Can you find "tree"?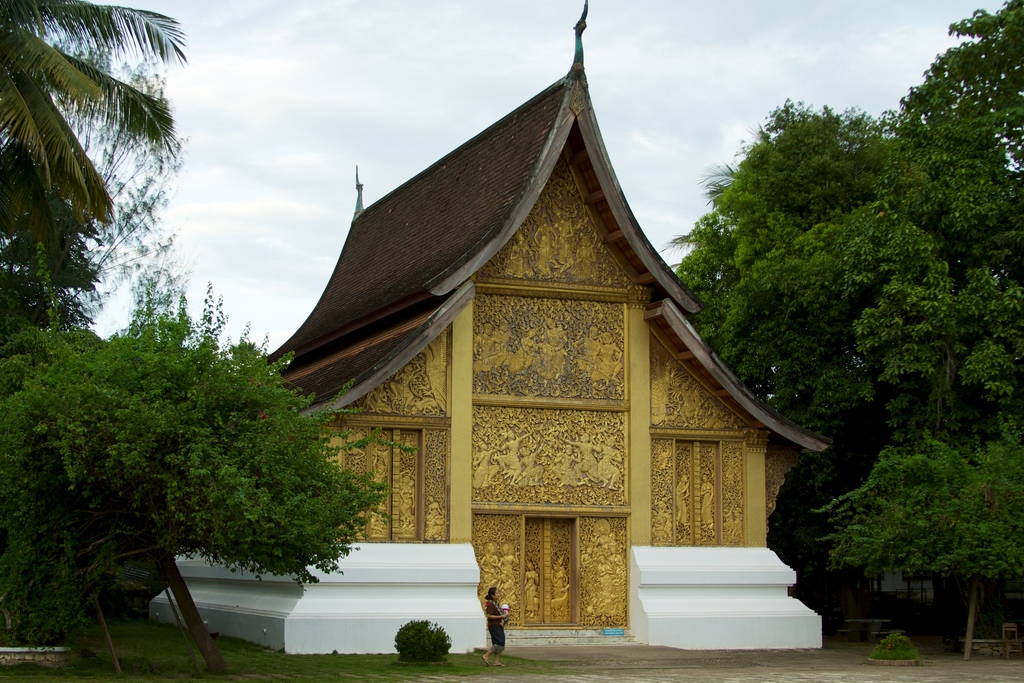
Yes, bounding box: [left=737, top=106, right=1023, bottom=646].
